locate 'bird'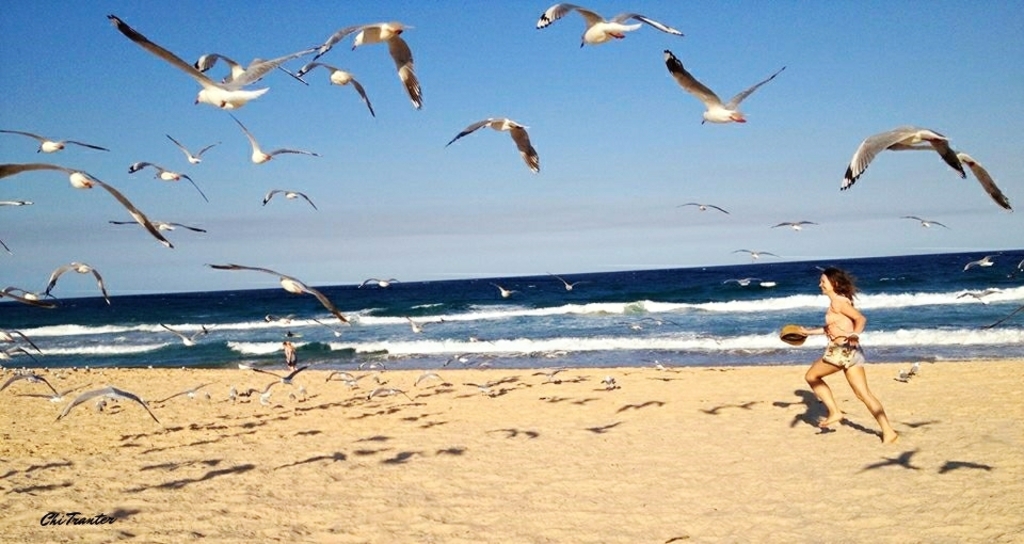
(x1=110, y1=14, x2=330, y2=110)
